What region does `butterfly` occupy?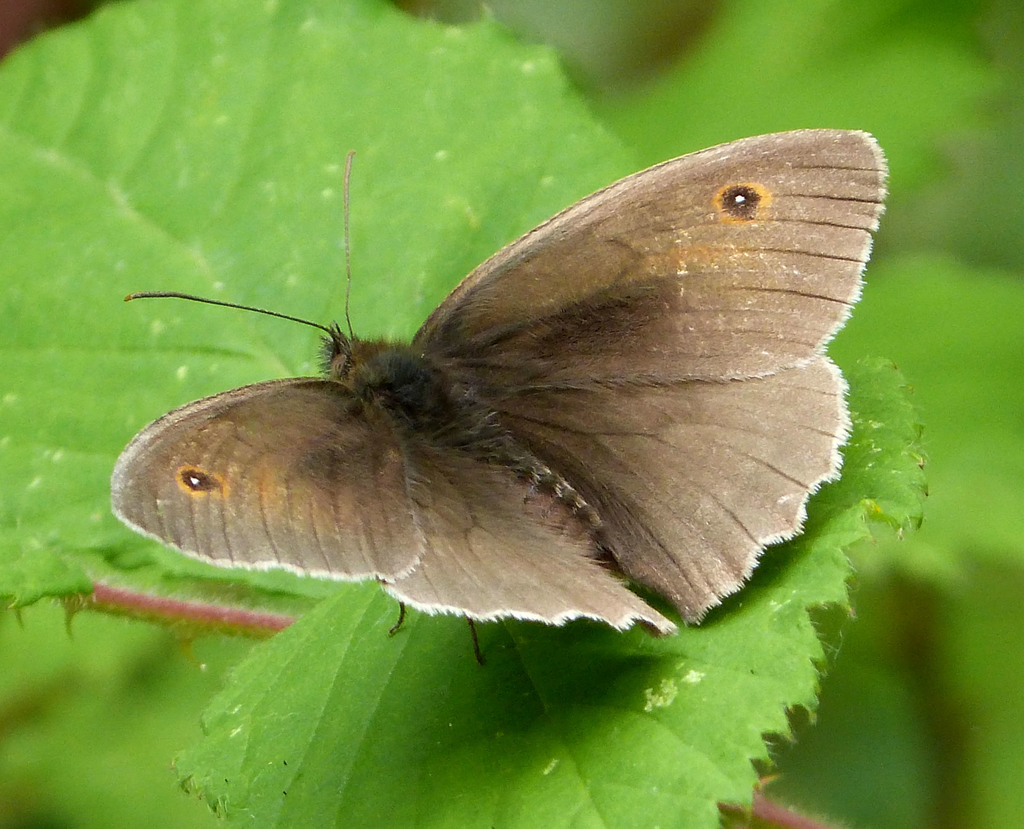
<bbox>97, 111, 890, 661</bbox>.
